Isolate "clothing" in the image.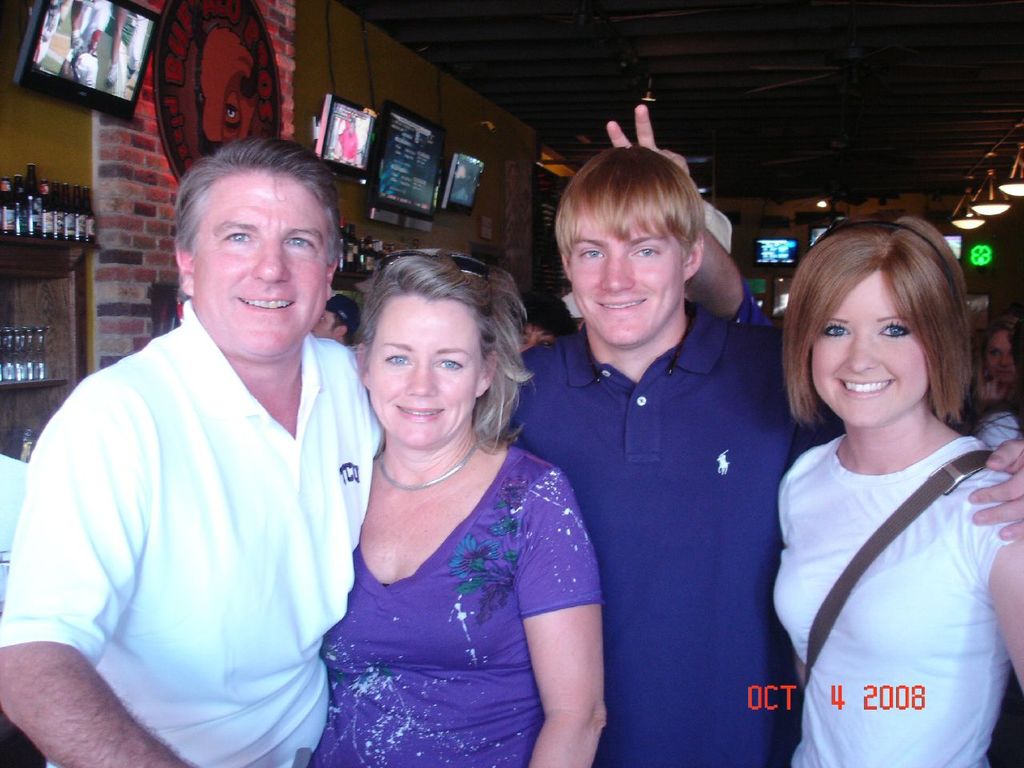
Isolated region: [774, 436, 1017, 764].
